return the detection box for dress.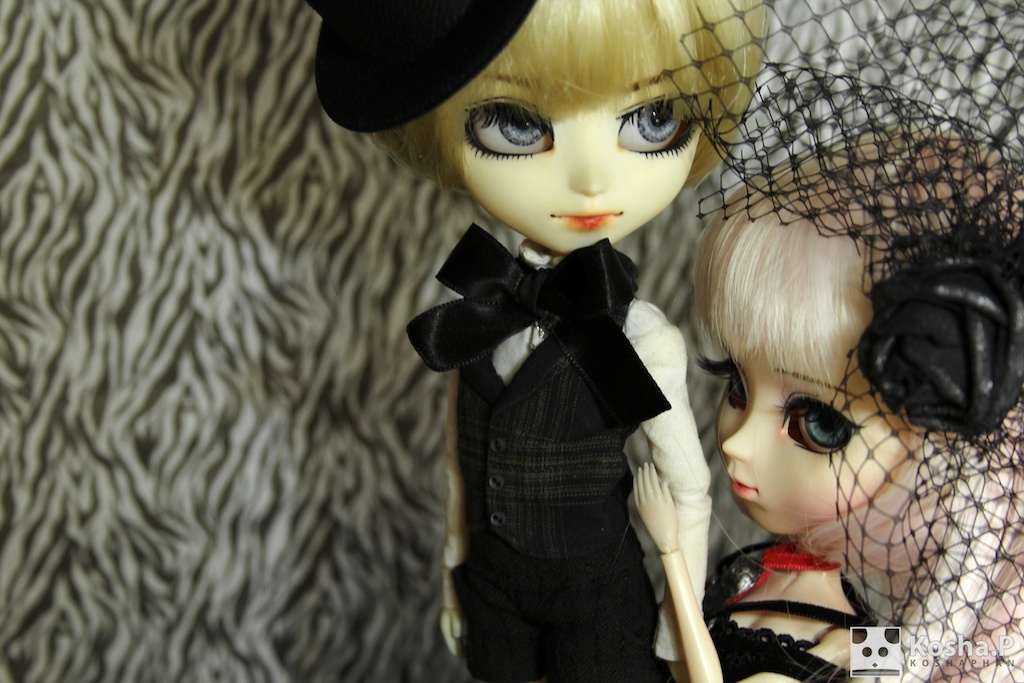
<box>451,248,673,682</box>.
